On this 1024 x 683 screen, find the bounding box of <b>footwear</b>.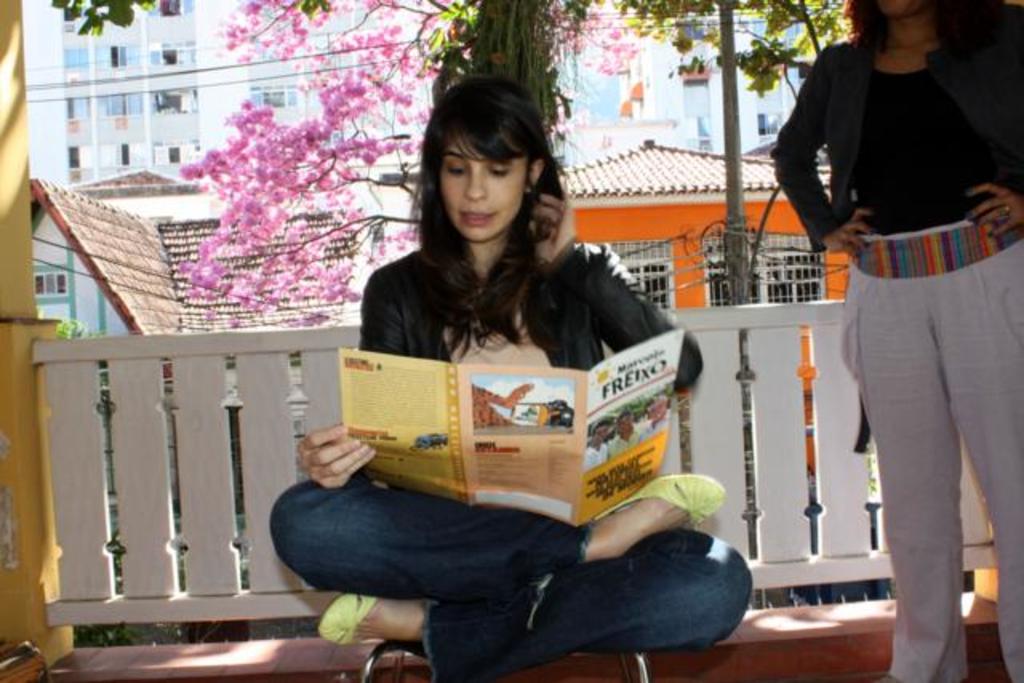
Bounding box: bbox(594, 470, 726, 526).
